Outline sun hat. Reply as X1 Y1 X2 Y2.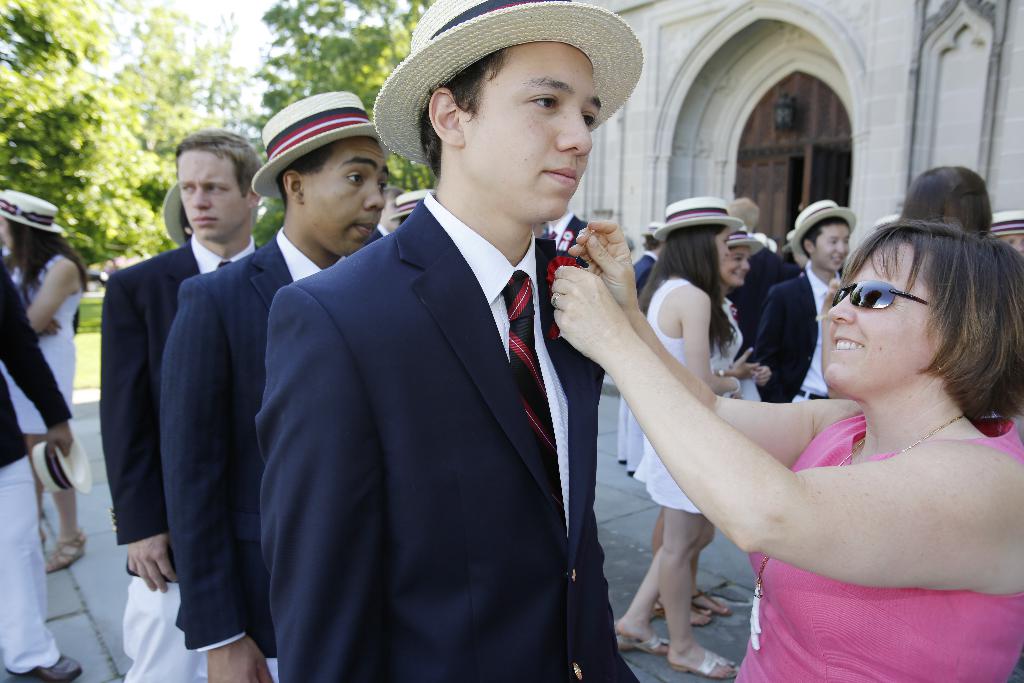
164 179 192 248.
